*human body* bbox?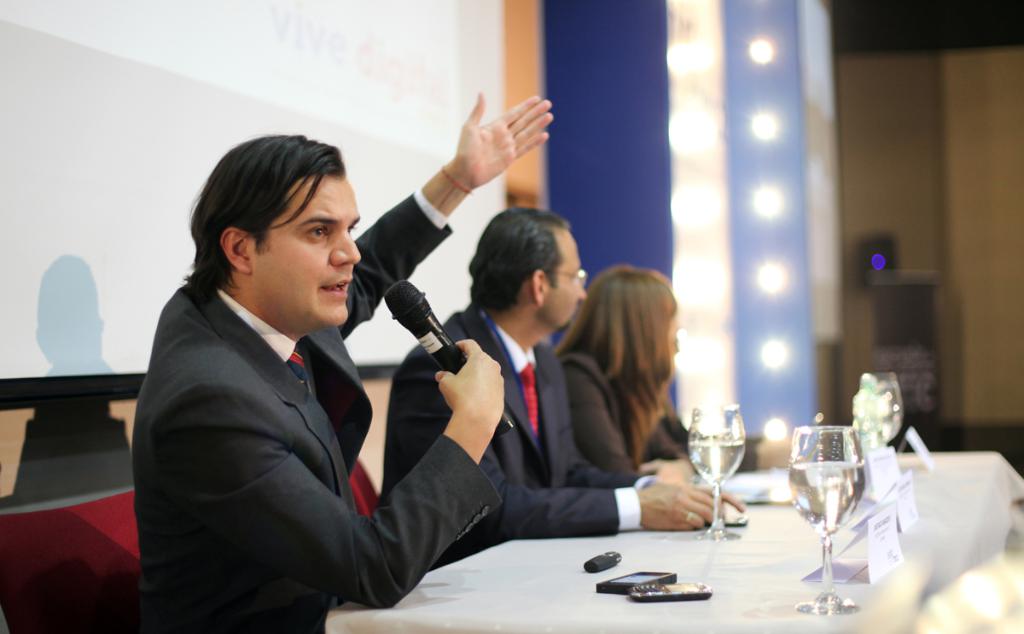
549, 265, 799, 472
